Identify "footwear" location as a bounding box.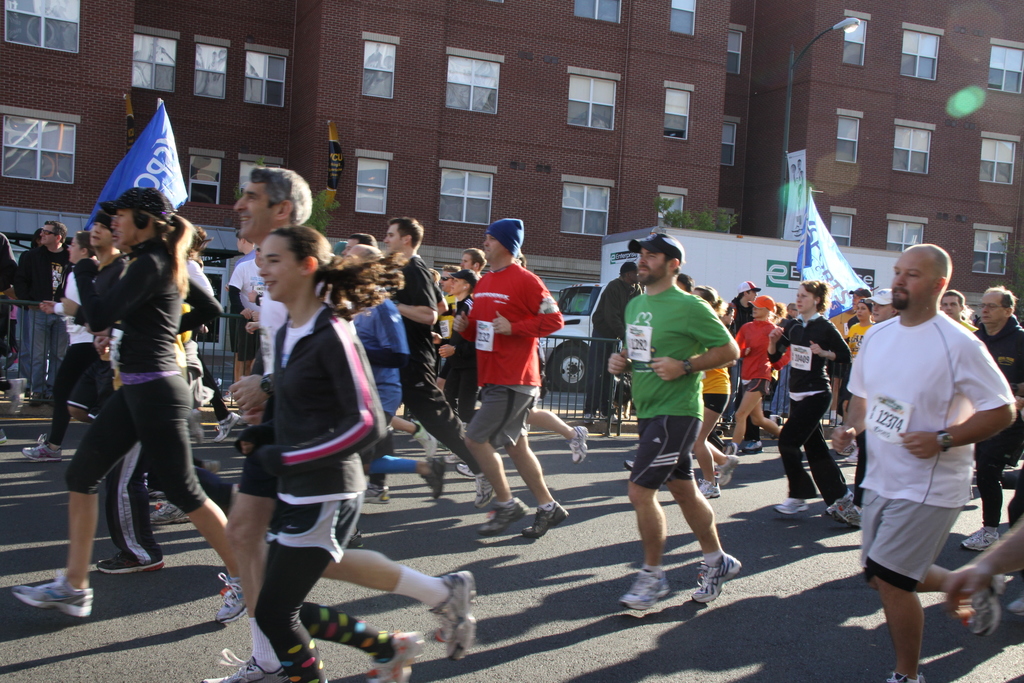
{"left": 765, "top": 493, "right": 810, "bottom": 516}.
